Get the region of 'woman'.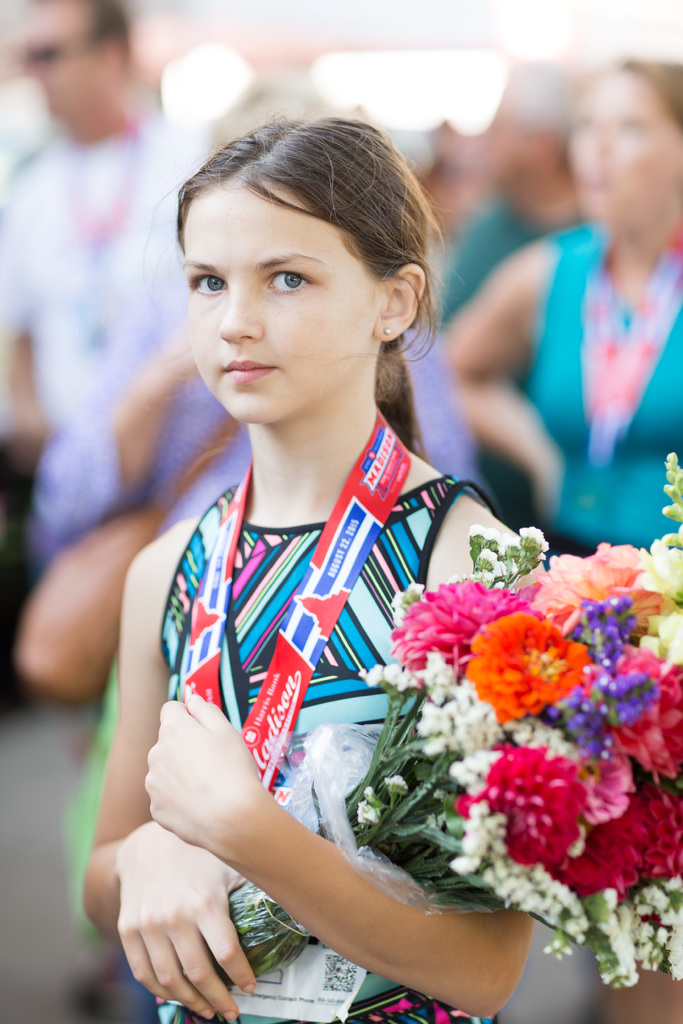
bbox(439, 57, 682, 558).
